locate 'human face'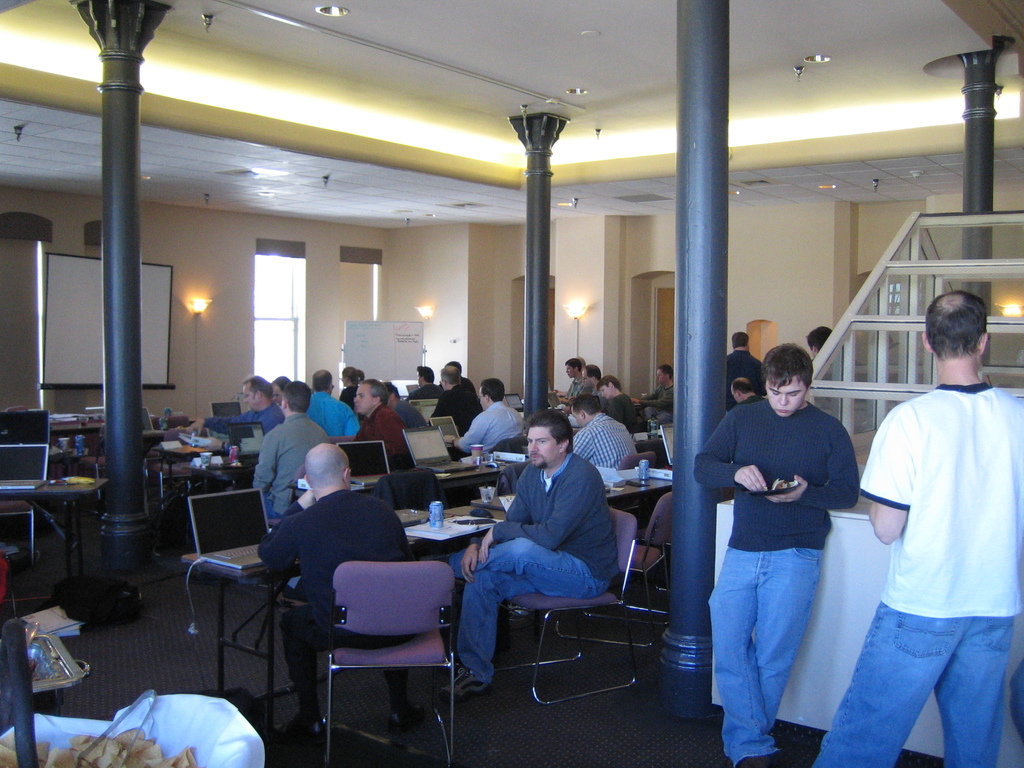
box=[656, 367, 667, 383]
